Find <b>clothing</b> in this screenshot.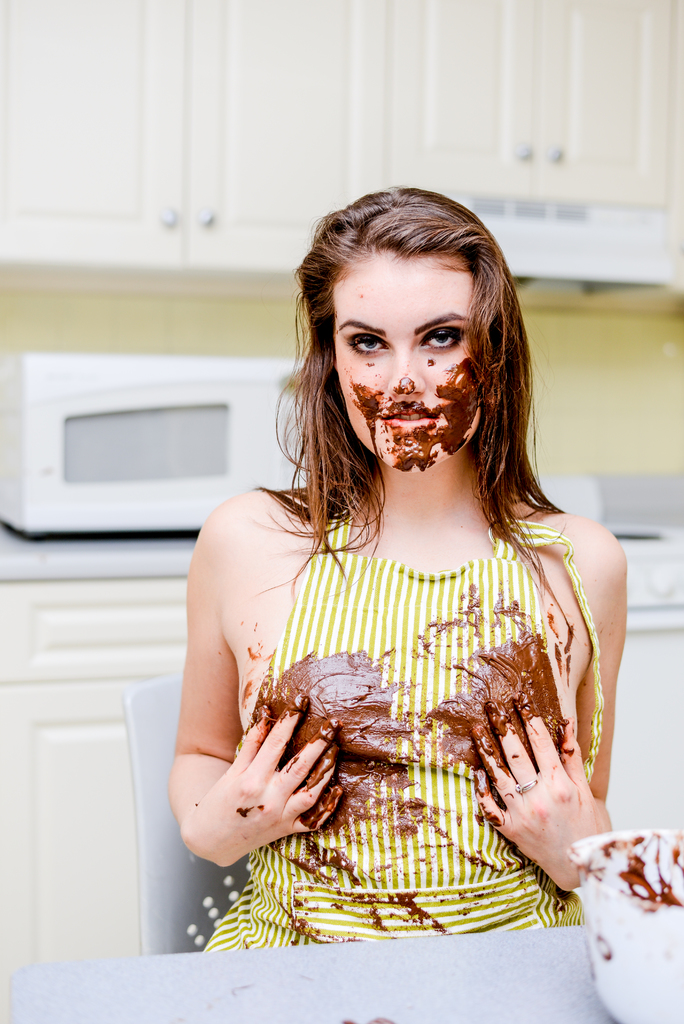
The bounding box for <b>clothing</b> is rect(202, 520, 621, 945).
